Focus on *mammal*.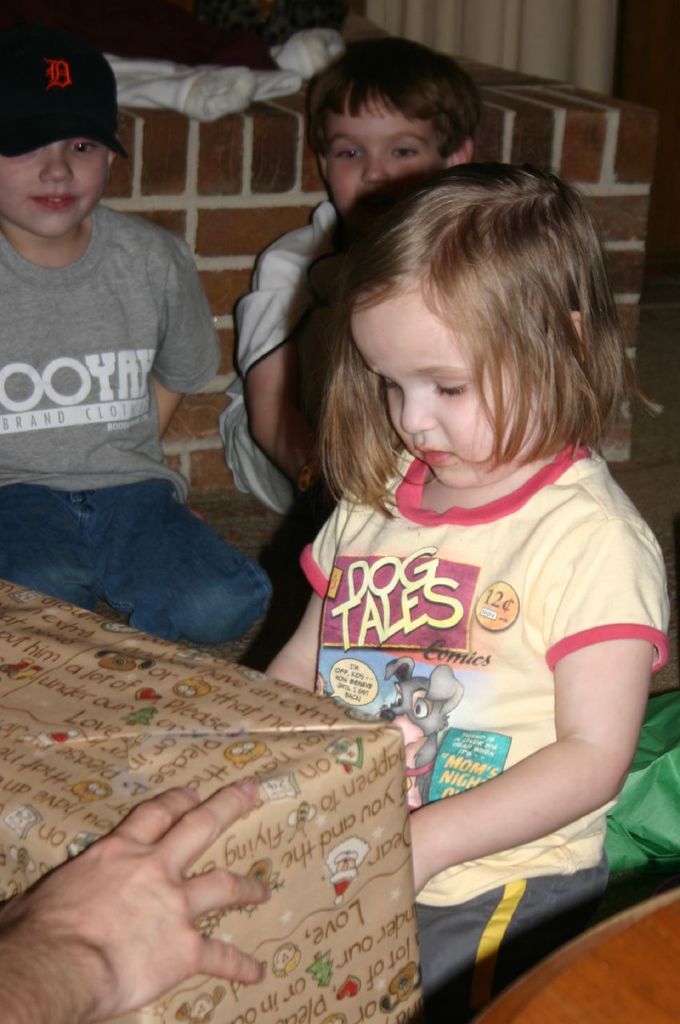
Focused at {"x1": 0, "y1": 782, "x2": 264, "y2": 1023}.
